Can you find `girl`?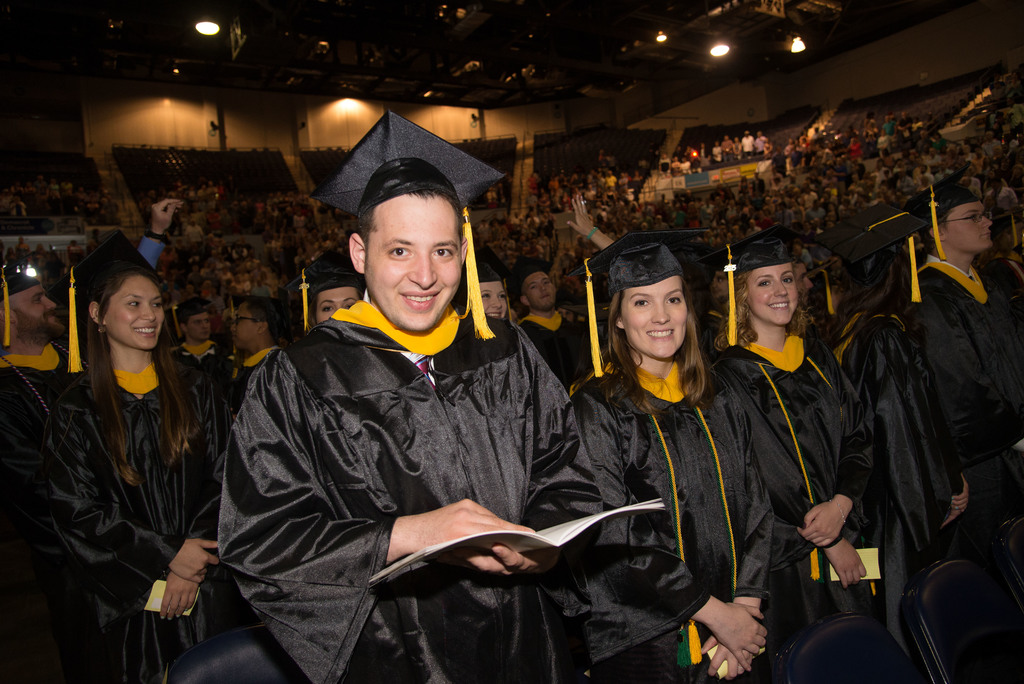
Yes, bounding box: x1=566 y1=231 x2=780 y2=683.
